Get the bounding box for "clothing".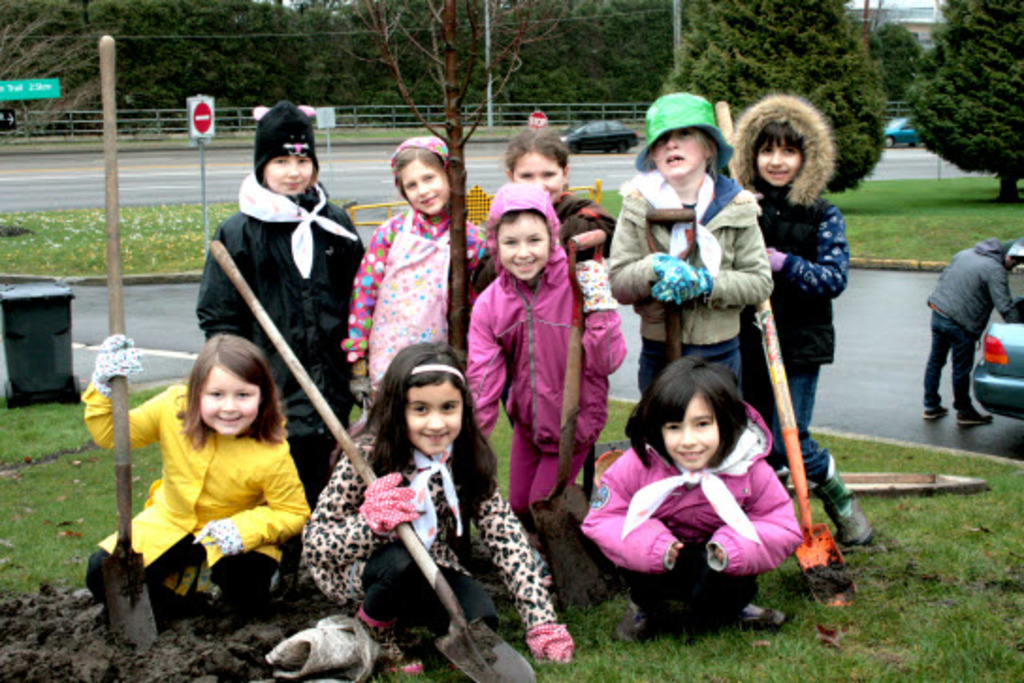
194, 175, 376, 459.
